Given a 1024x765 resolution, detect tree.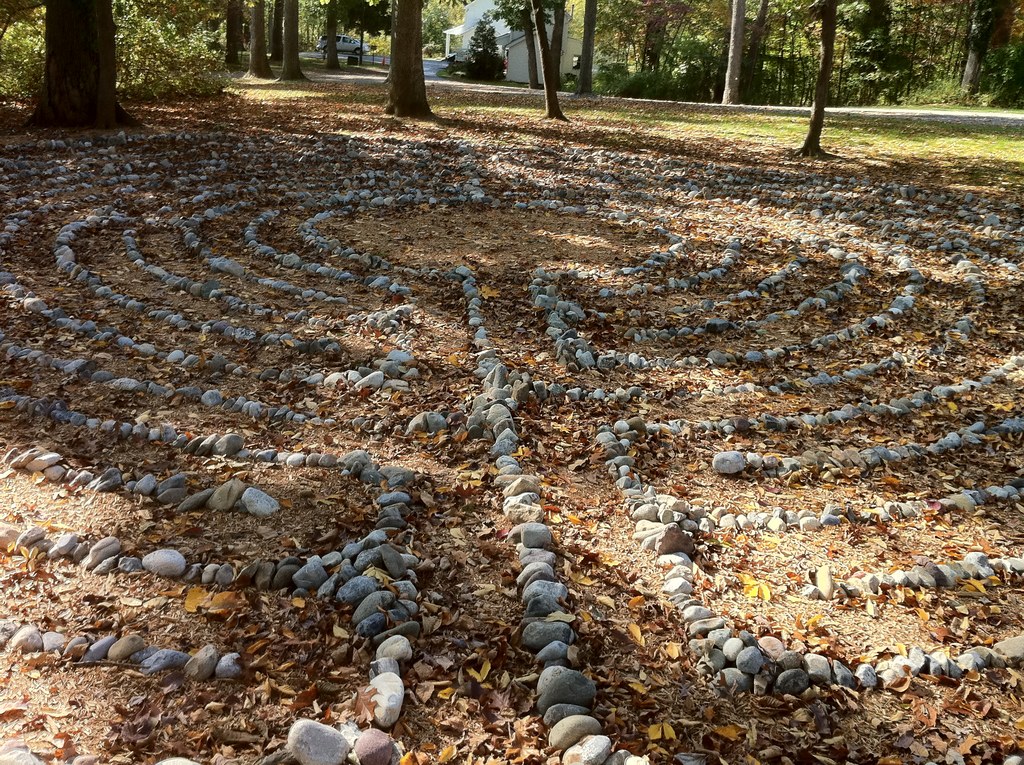
<box>516,0,572,122</box>.
